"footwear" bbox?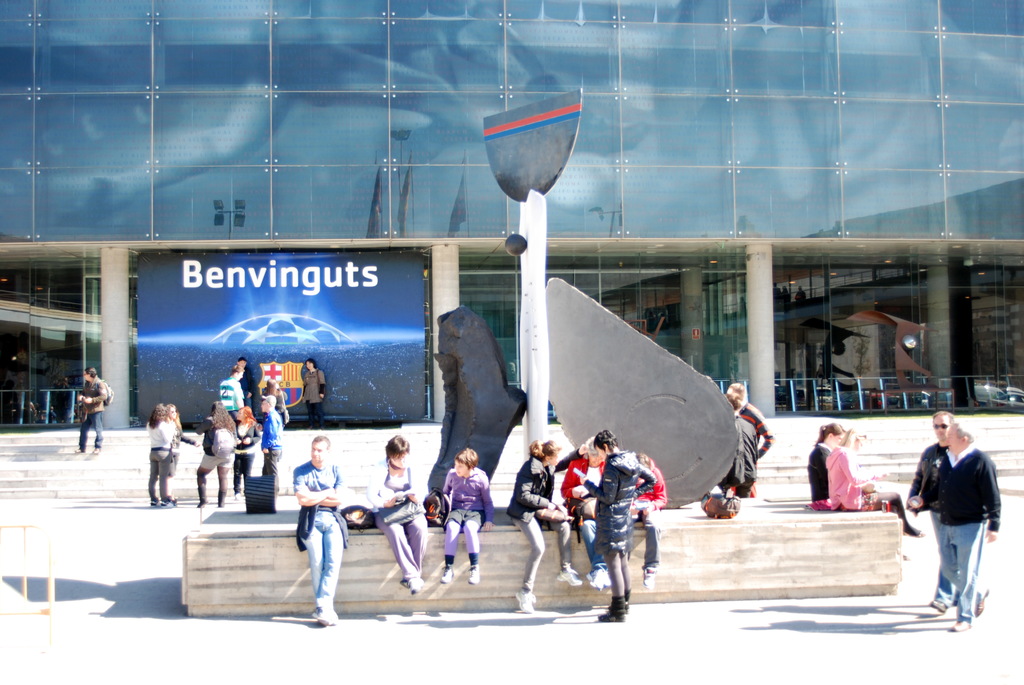
(439,567,452,583)
